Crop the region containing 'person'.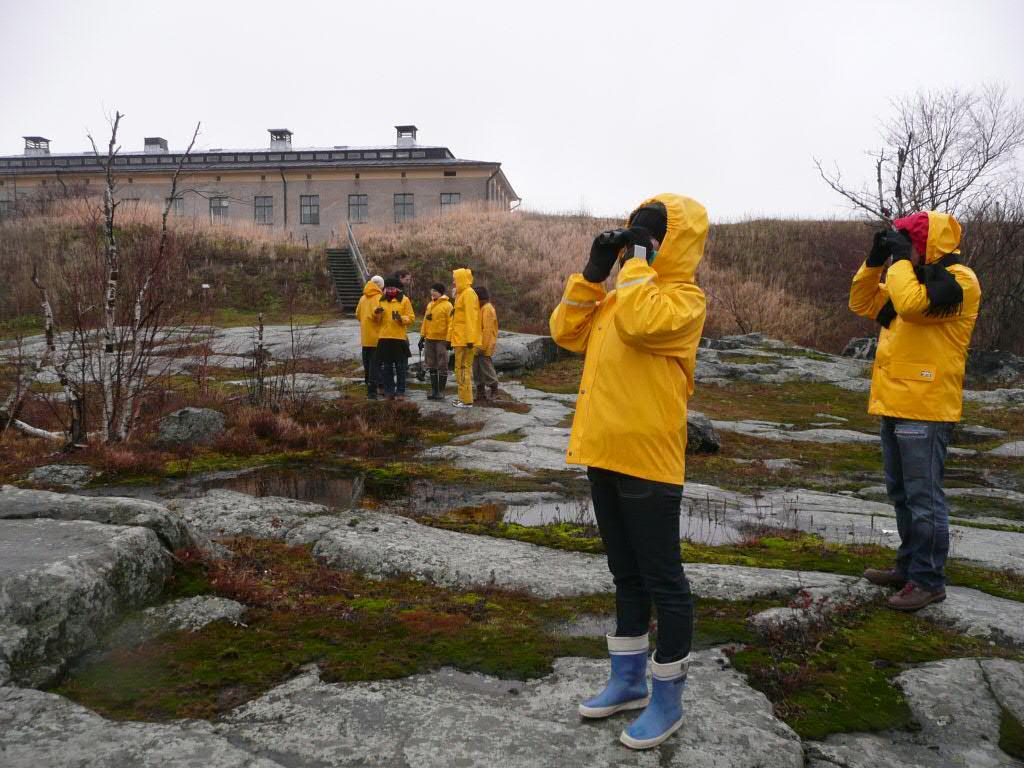
Crop region: bbox(476, 283, 497, 394).
